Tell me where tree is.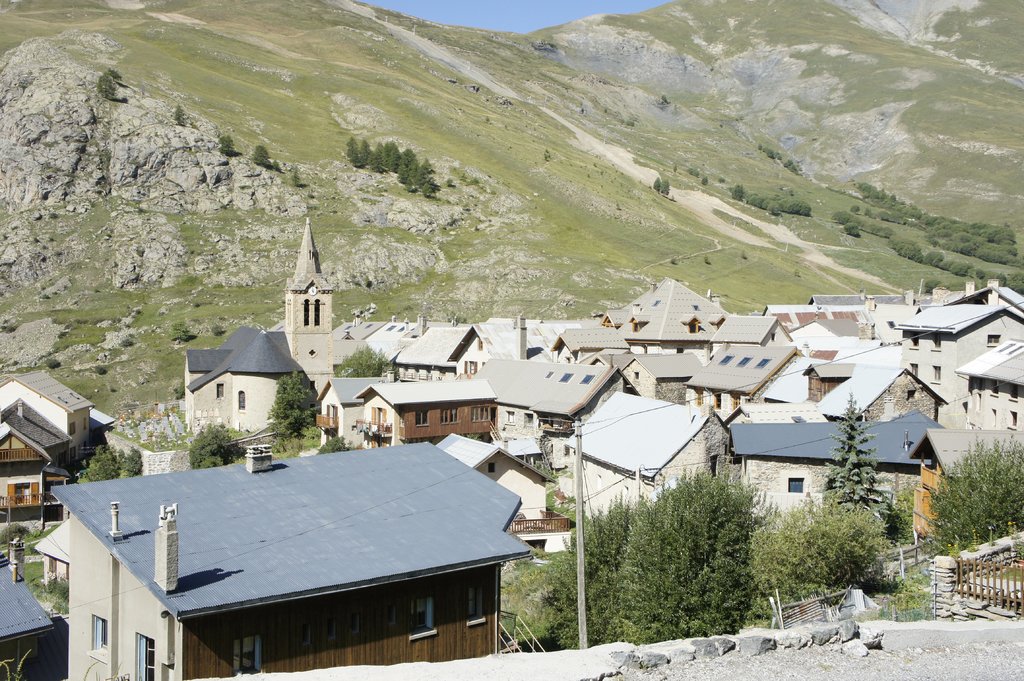
tree is at left=416, top=159, right=430, bottom=188.
